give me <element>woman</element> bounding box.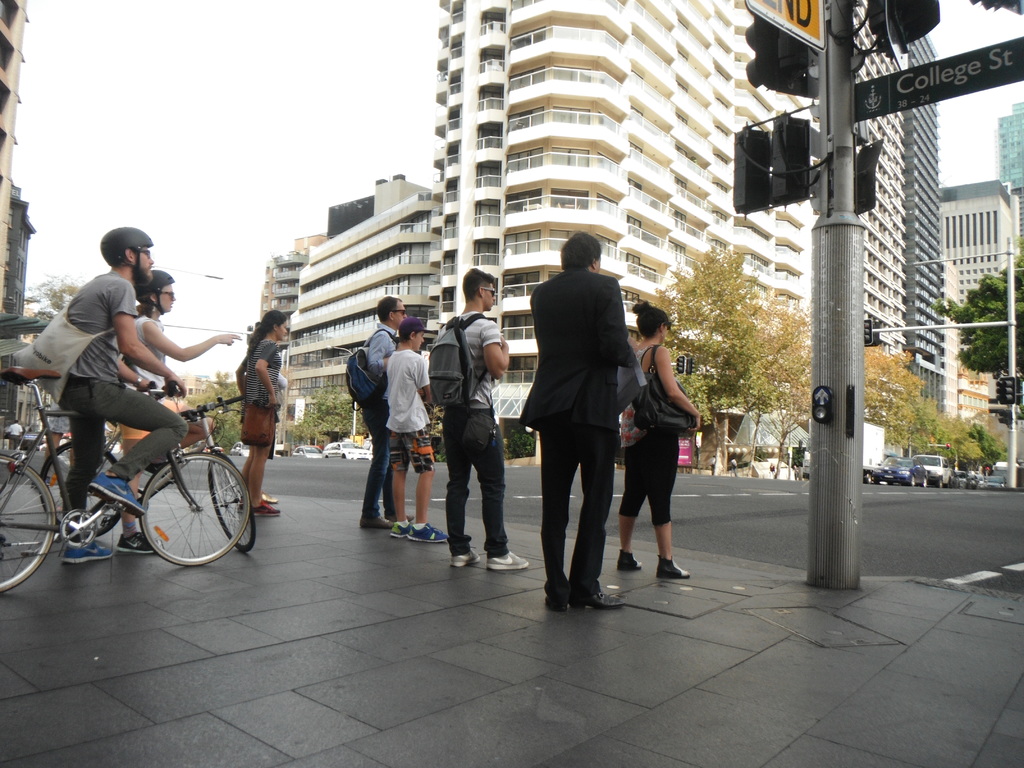
bbox=(234, 311, 291, 516).
